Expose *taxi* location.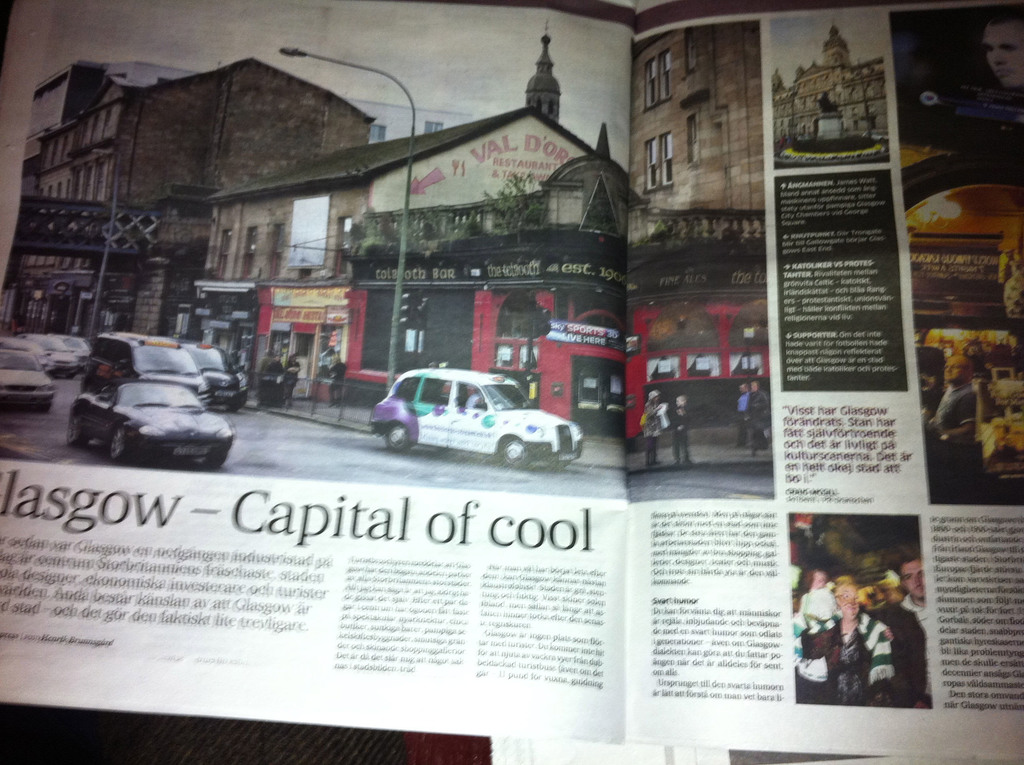
Exposed at BBox(167, 337, 246, 411).
